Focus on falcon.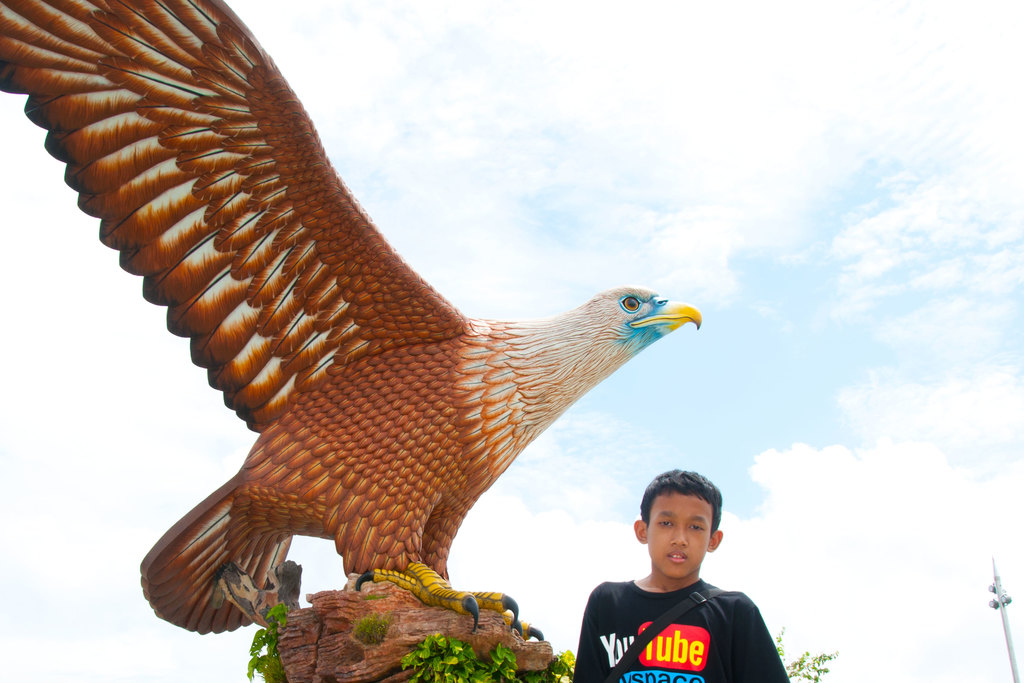
Focused at detection(0, 0, 703, 637).
